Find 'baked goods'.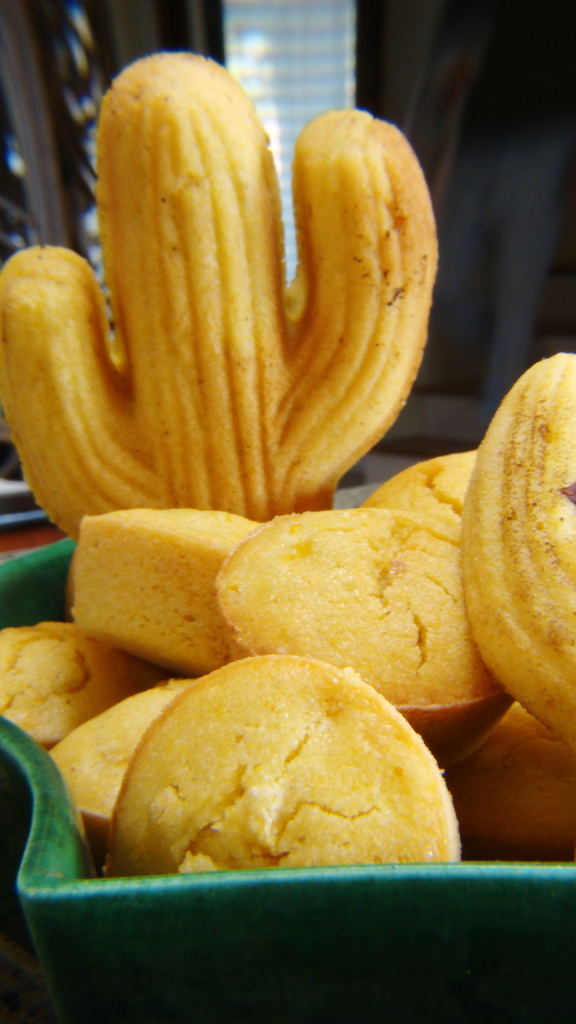
72 504 261 678.
